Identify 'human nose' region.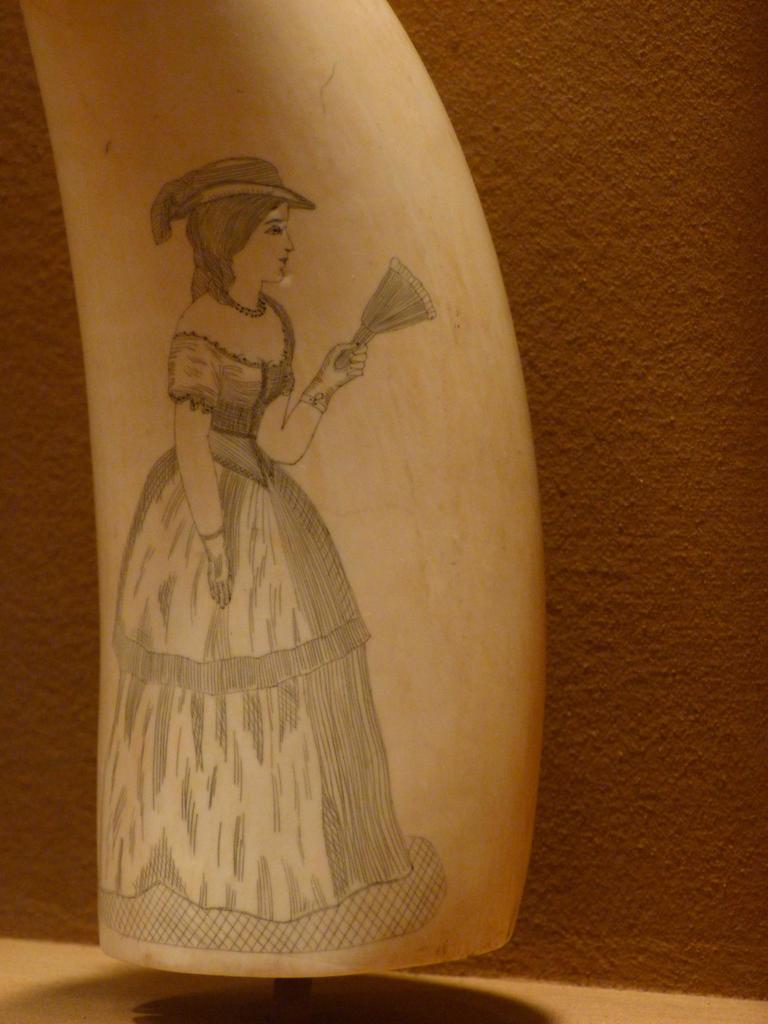
Region: bbox=(282, 228, 294, 249).
